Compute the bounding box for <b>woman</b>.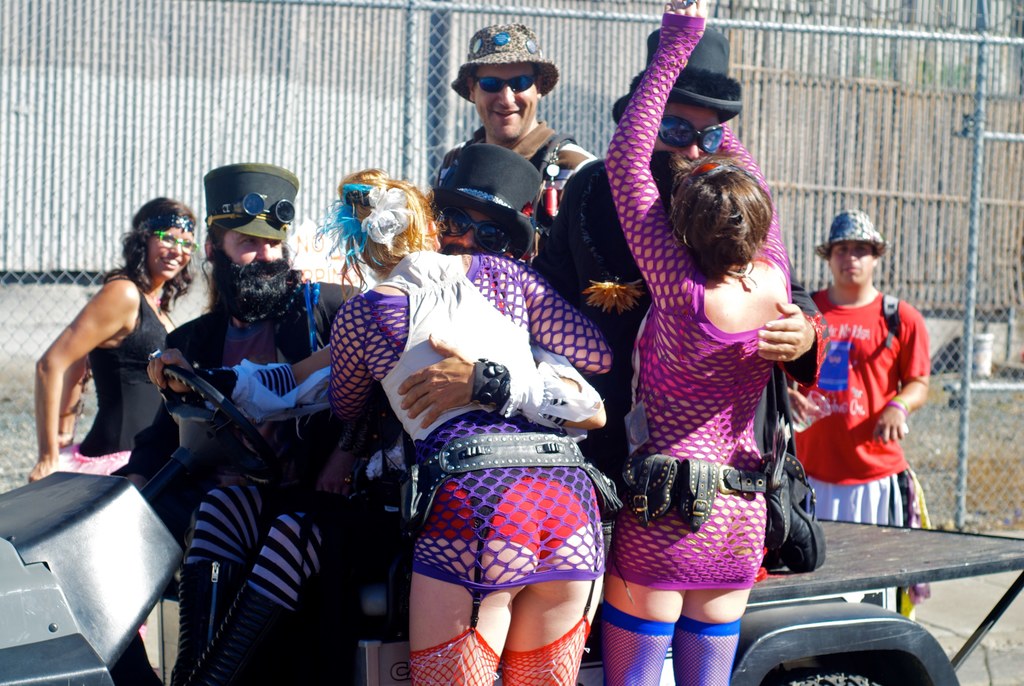
pyautogui.locateOnScreen(22, 199, 218, 478).
